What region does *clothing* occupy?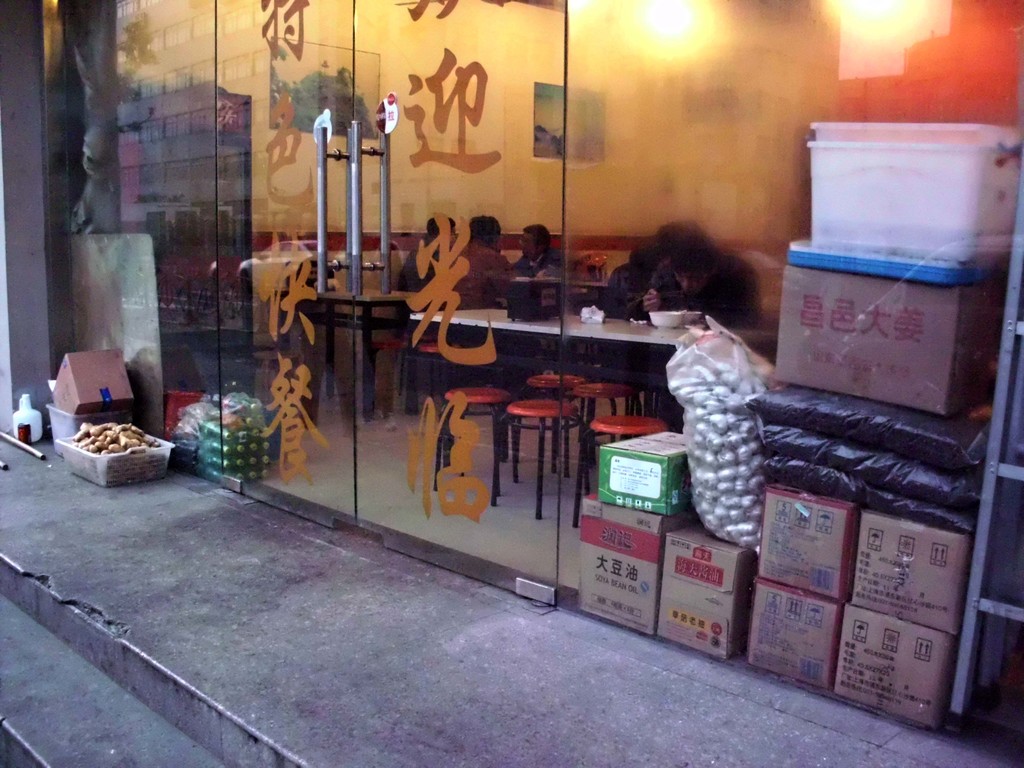
BBox(644, 266, 757, 415).
